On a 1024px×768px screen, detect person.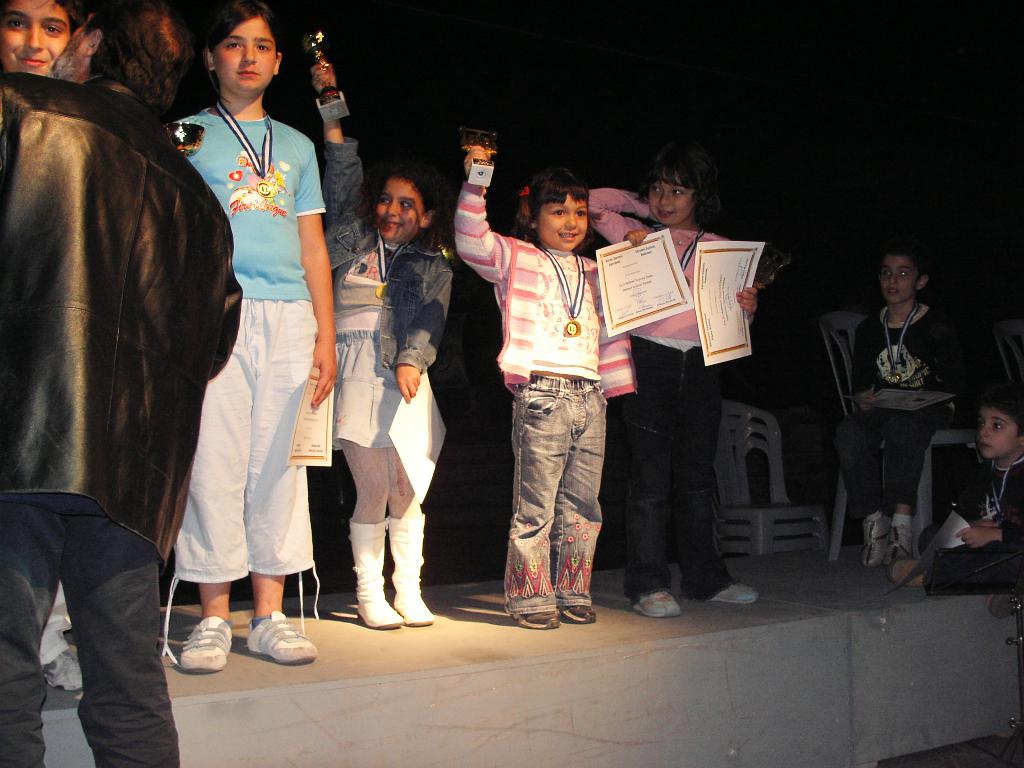
[0,0,86,689].
